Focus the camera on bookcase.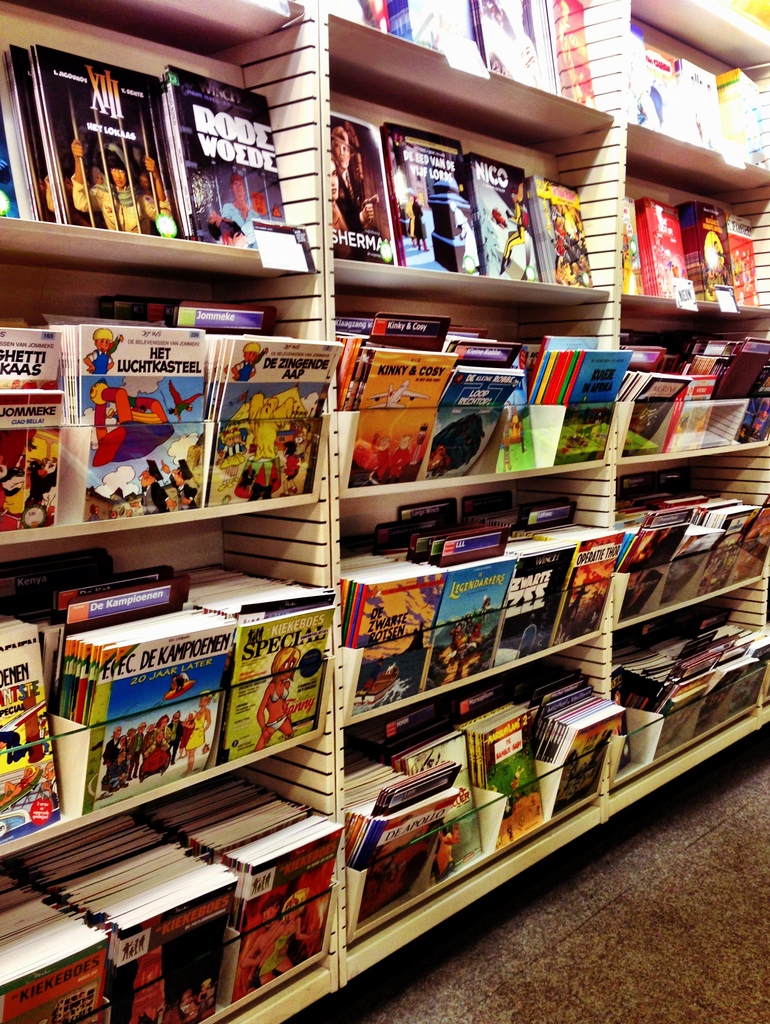
Focus region: Rect(0, 0, 769, 1023).
